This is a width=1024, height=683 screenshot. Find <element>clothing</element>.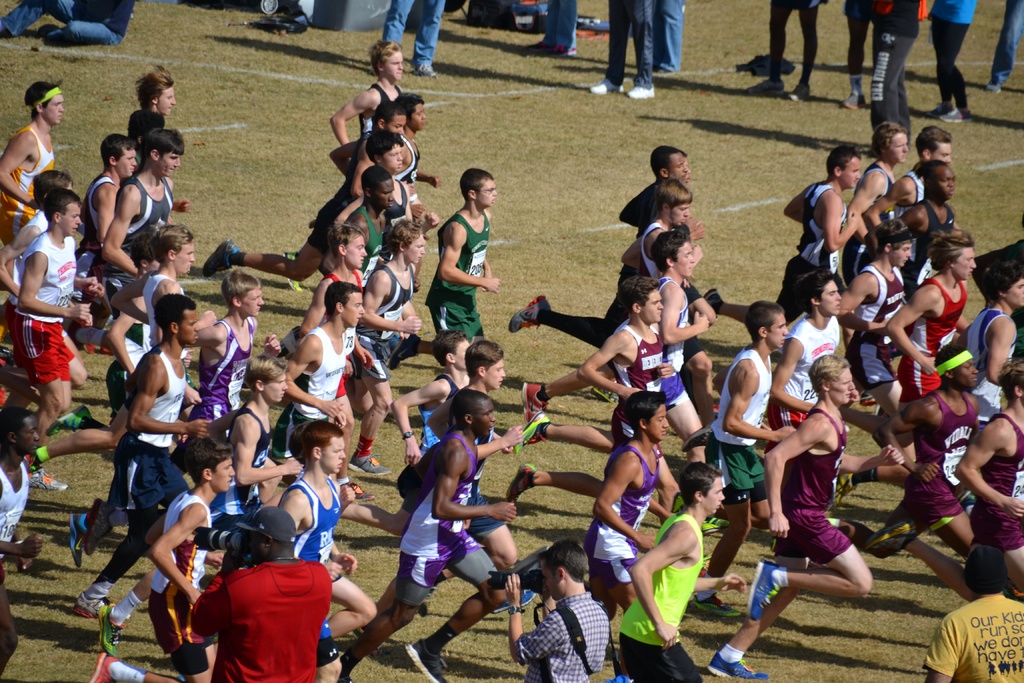
Bounding box: crop(421, 0, 442, 59).
